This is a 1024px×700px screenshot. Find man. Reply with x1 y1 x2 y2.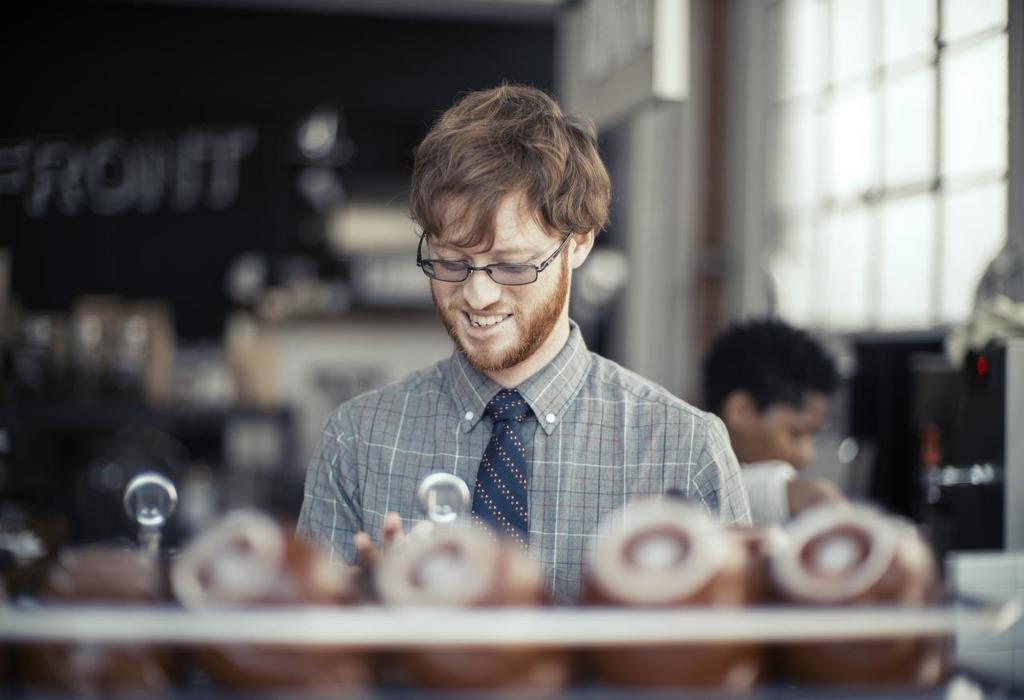
701 312 845 470.
